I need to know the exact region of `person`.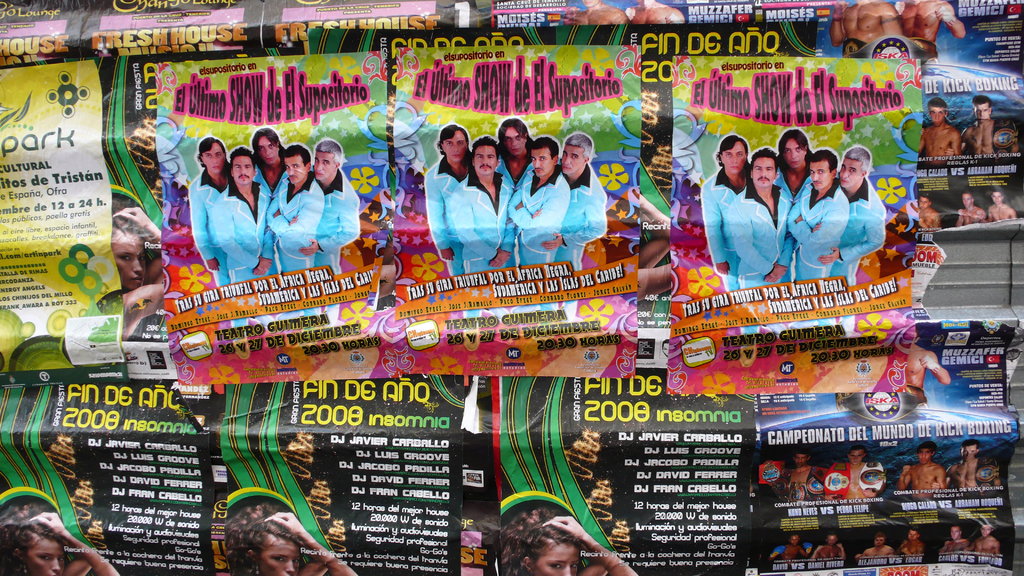
Region: region(891, 0, 964, 61).
